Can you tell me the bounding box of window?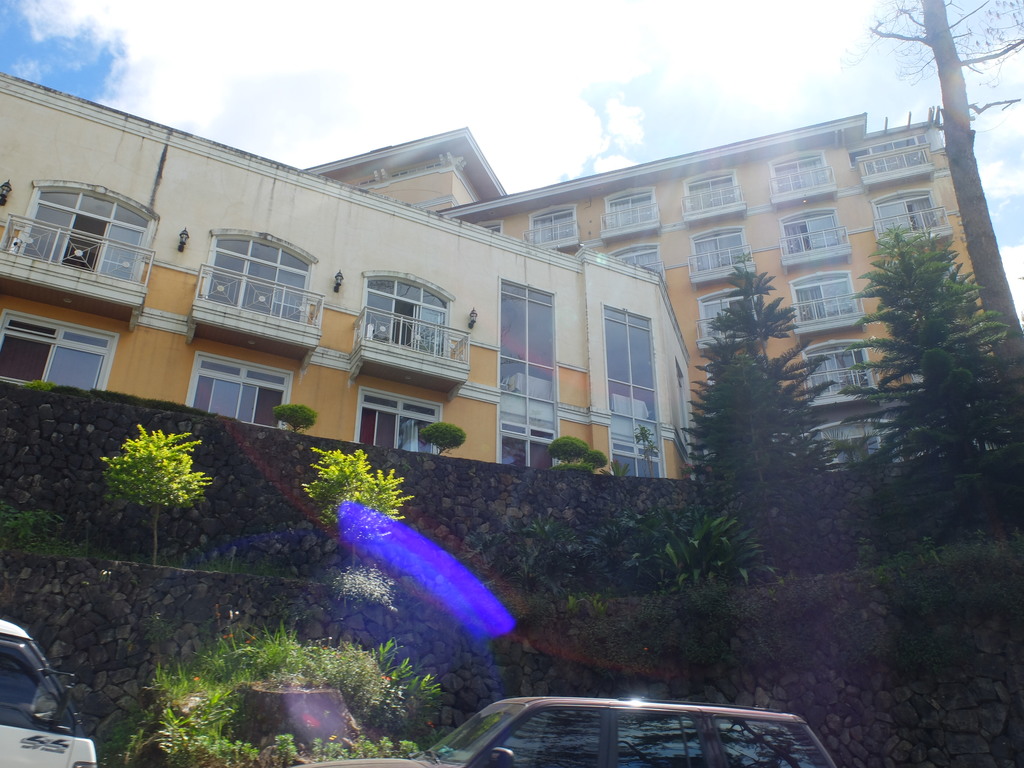
x1=788 y1=267 x2=863 y2=323.
